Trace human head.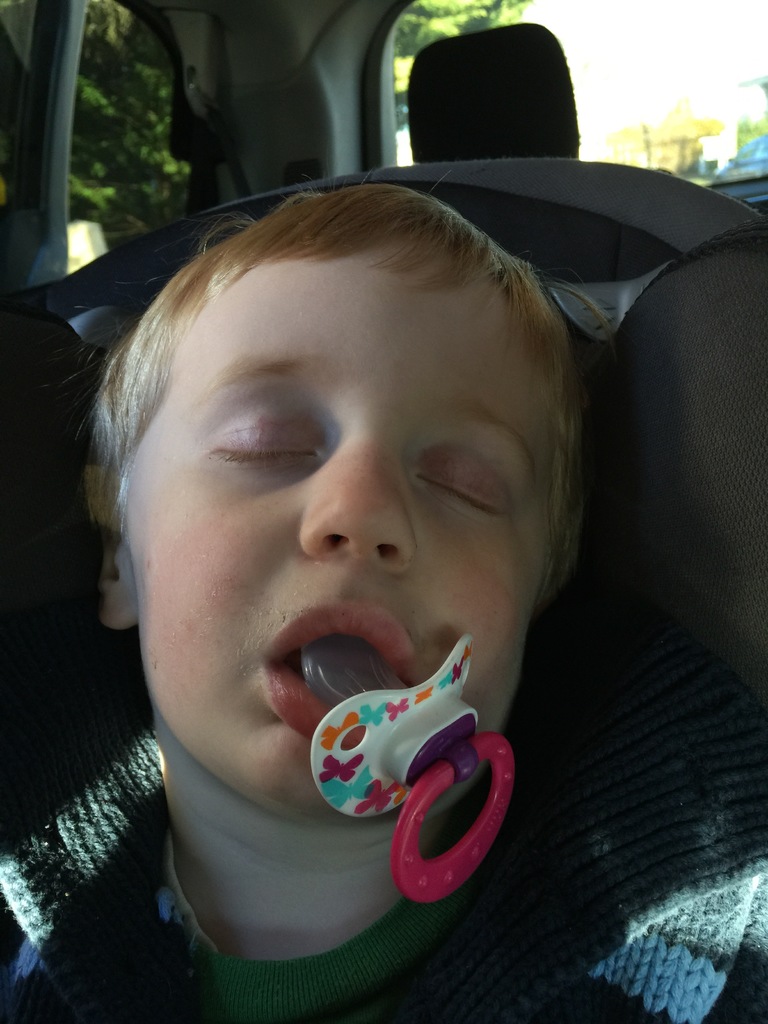
Traced to locate(76, 171, 602, 760).
